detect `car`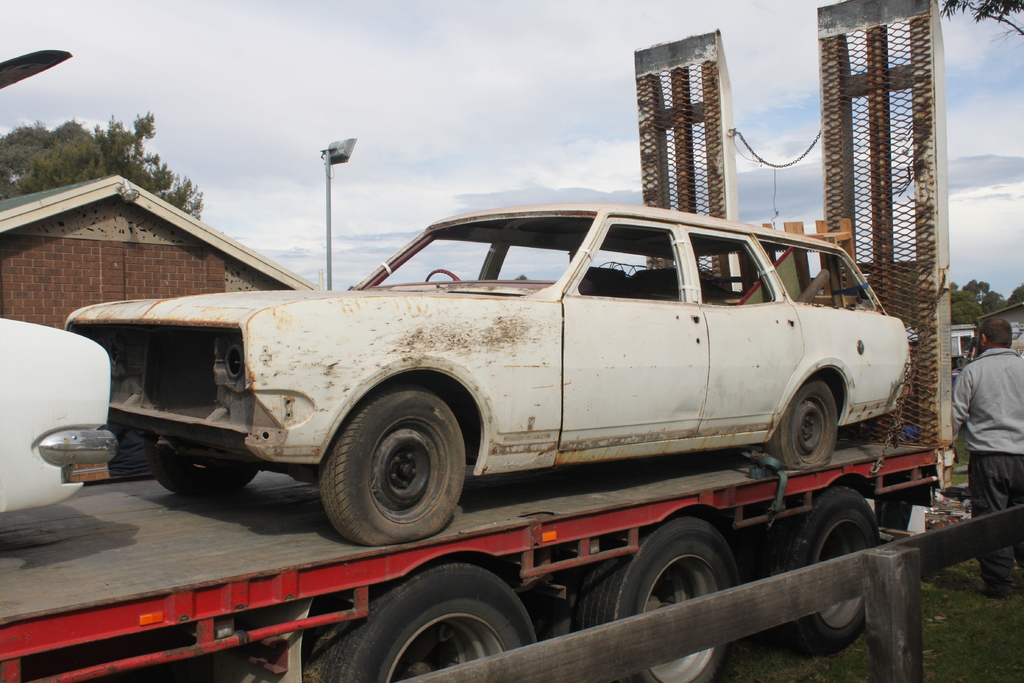
(x1=0, y1=318, x2=113, y2=511)
